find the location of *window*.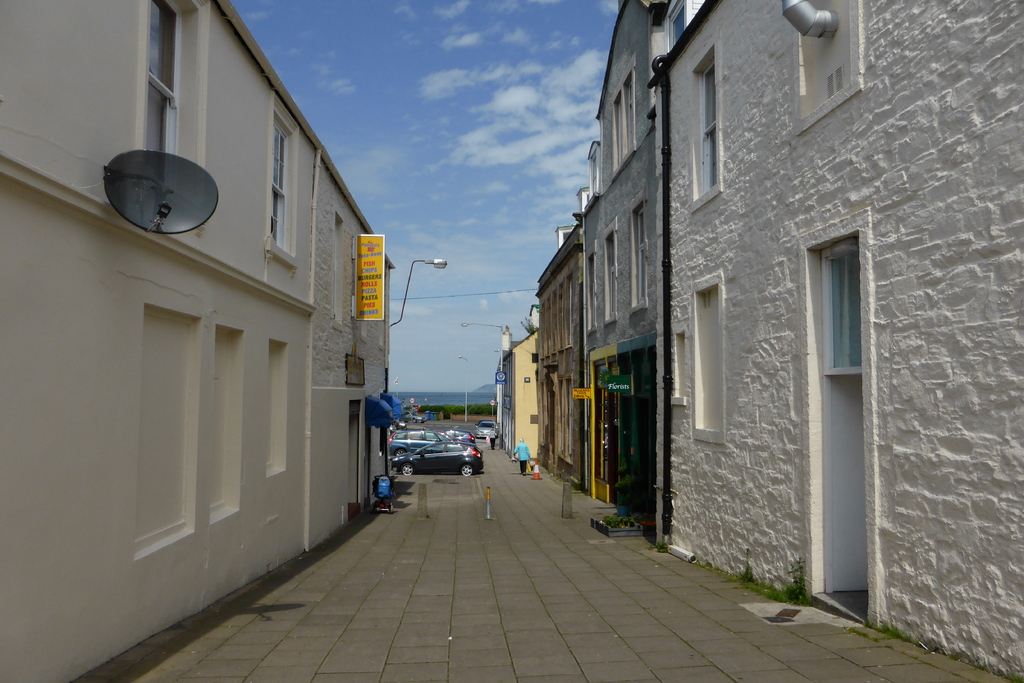
Location: x1=797, y1=199, x2=887, y2=421.
